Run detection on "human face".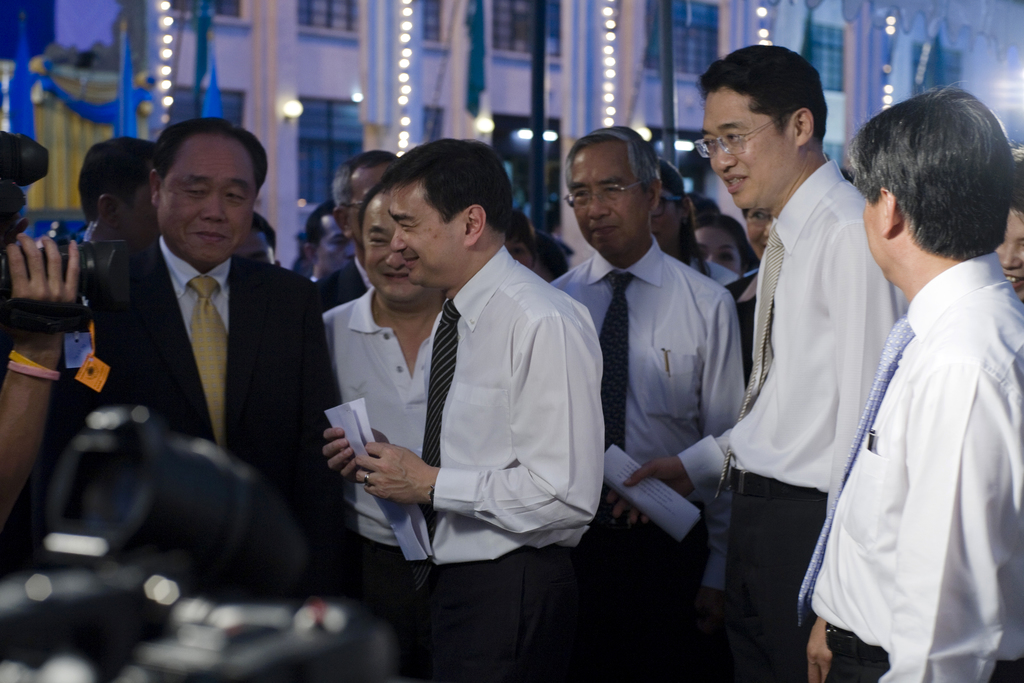
Result: bbox=(701, 92, 791, 211).
